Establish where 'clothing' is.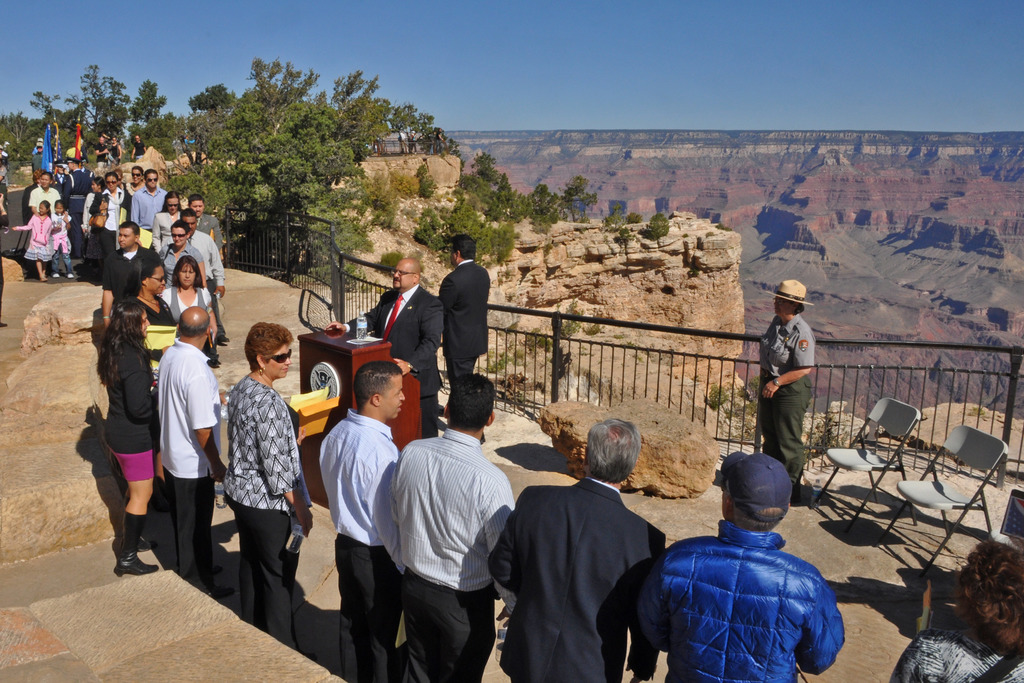
Established at Rect(82, 165, 95, 180).
